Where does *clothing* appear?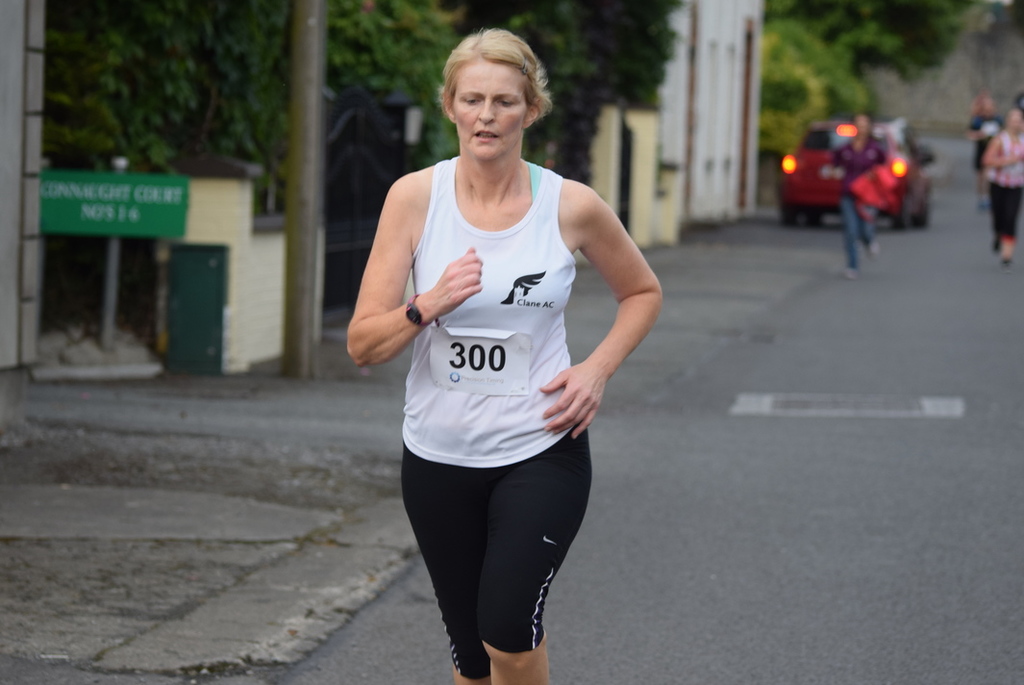
Appears at pyautogui.locateOnScreen(971, 114, 1002, 172).
